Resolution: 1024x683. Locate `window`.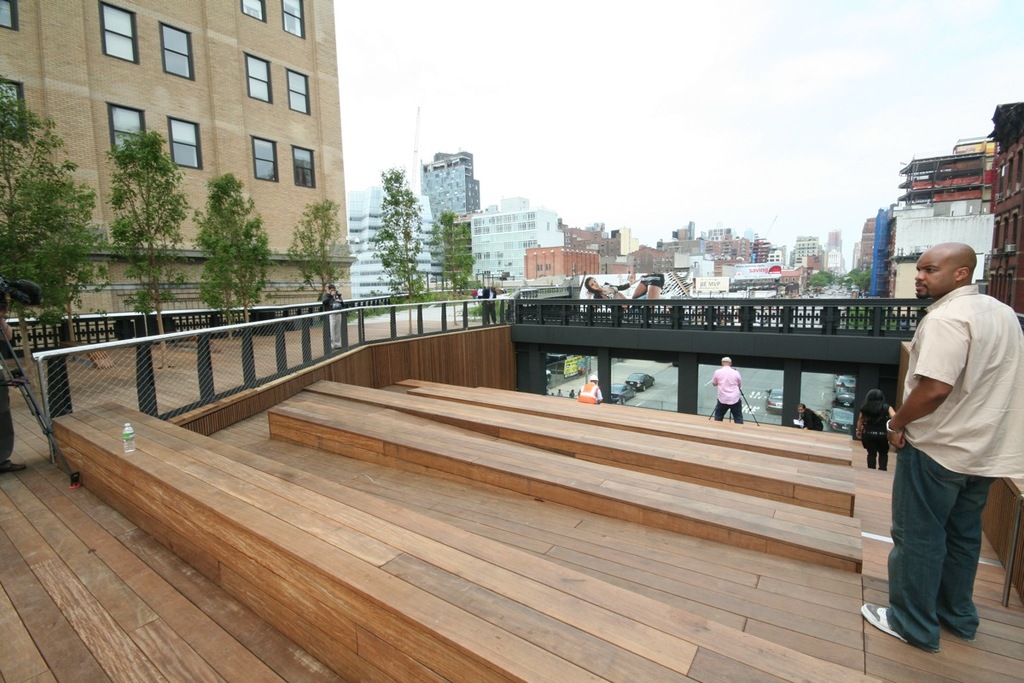
pyautogui.locateOnScreen(282, 0, 305, 38).
